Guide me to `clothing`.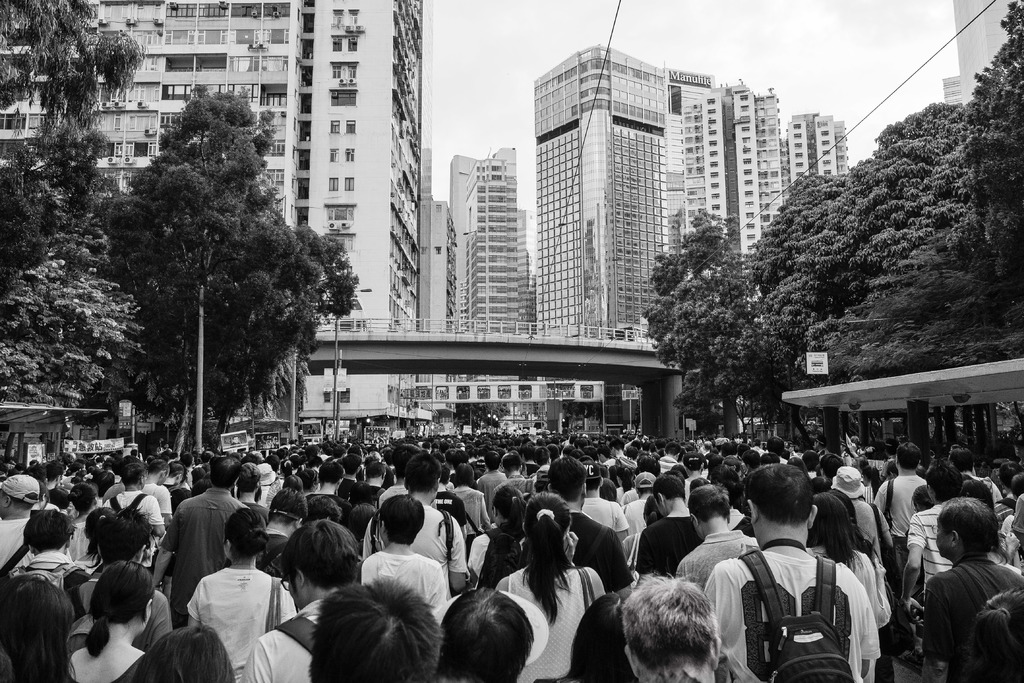
Guidance: box(657, 454, 682, 475).
